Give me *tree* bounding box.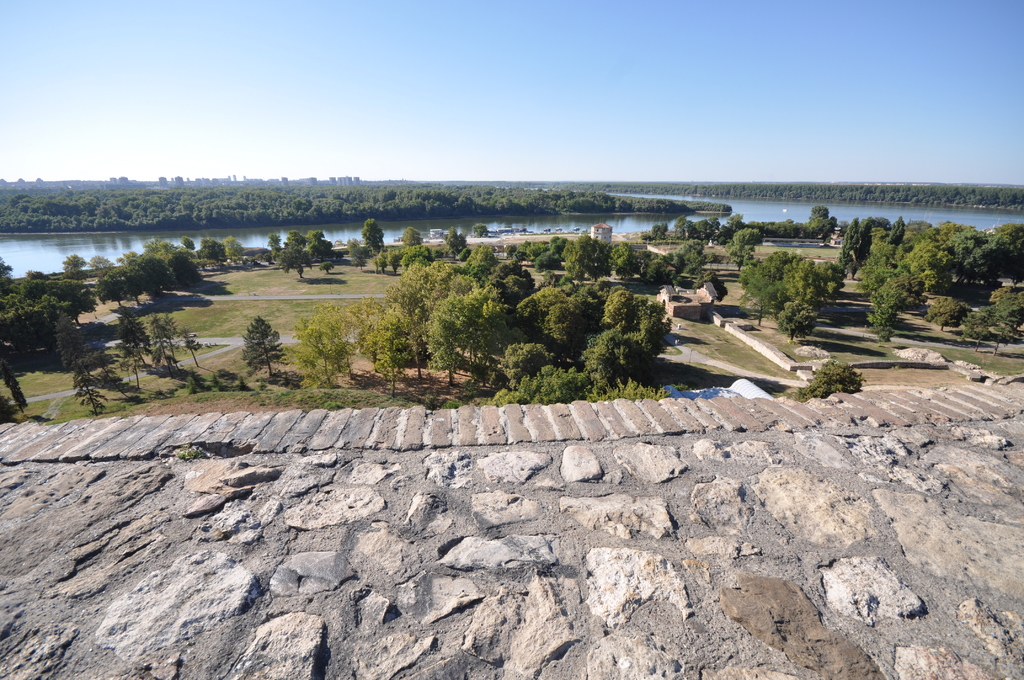
<bbox>774, 299, 822, 345</bbox>.
